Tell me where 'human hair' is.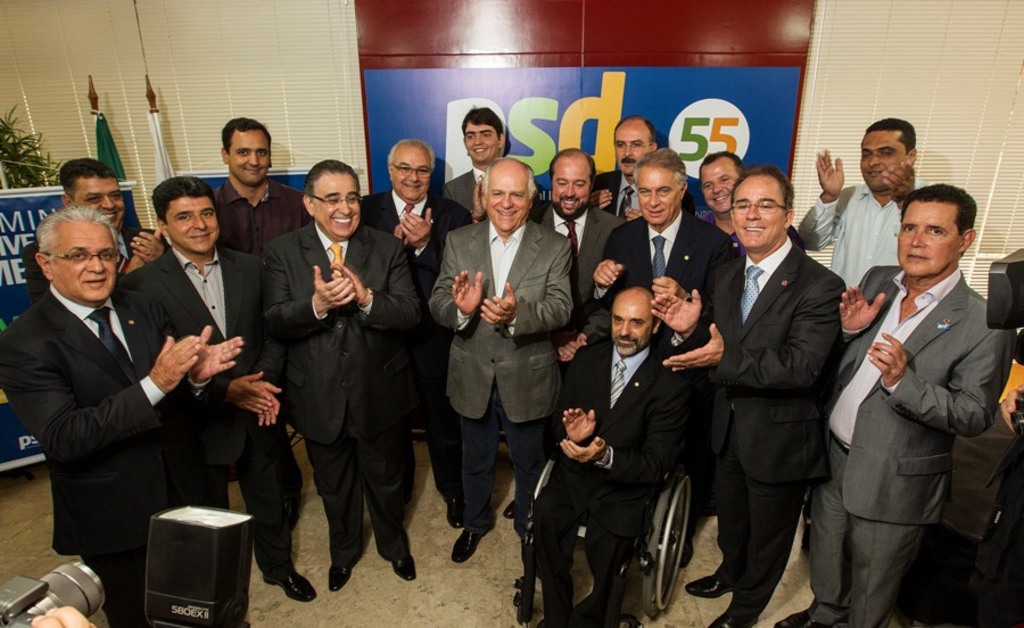
'human hair' is at BBox(58, 156, 119, 205).
